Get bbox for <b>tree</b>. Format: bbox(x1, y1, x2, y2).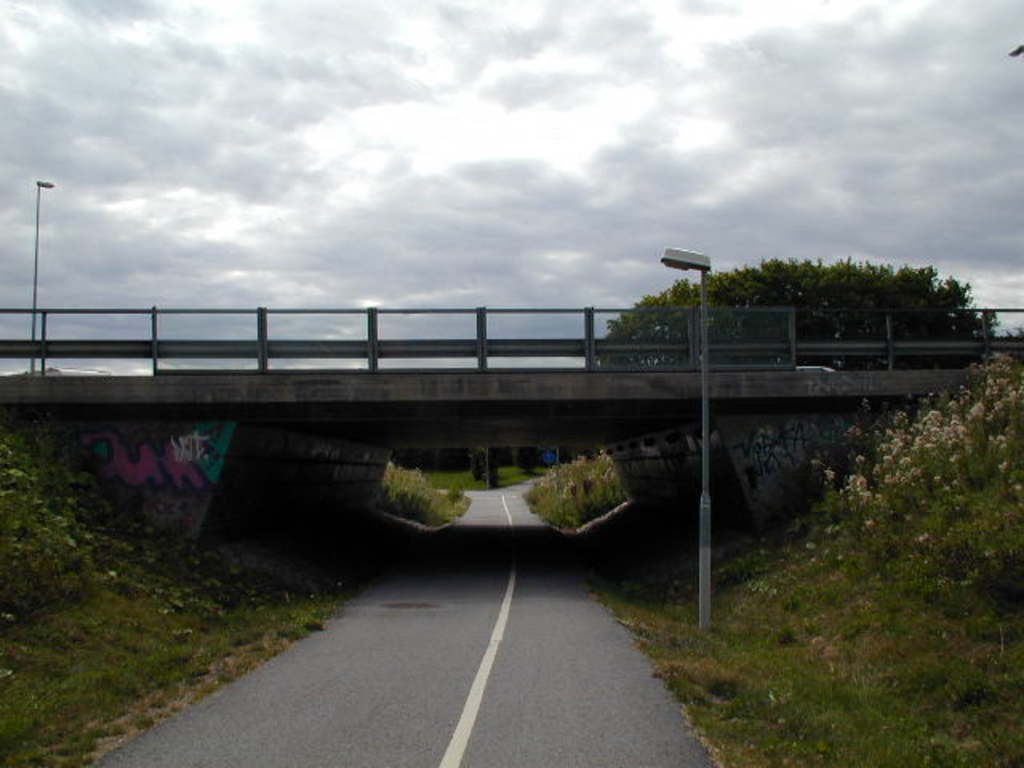
bbox(582, 245, 1022, 544).
